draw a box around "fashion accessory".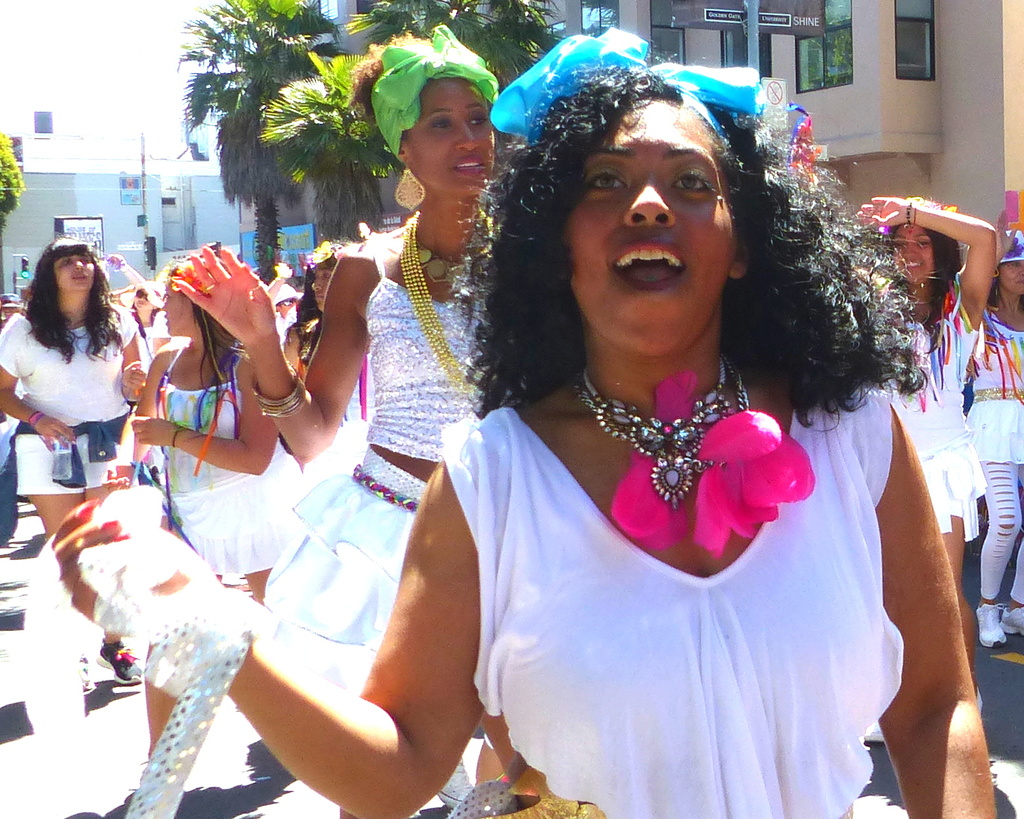
region(26, 411, 39, 428).
